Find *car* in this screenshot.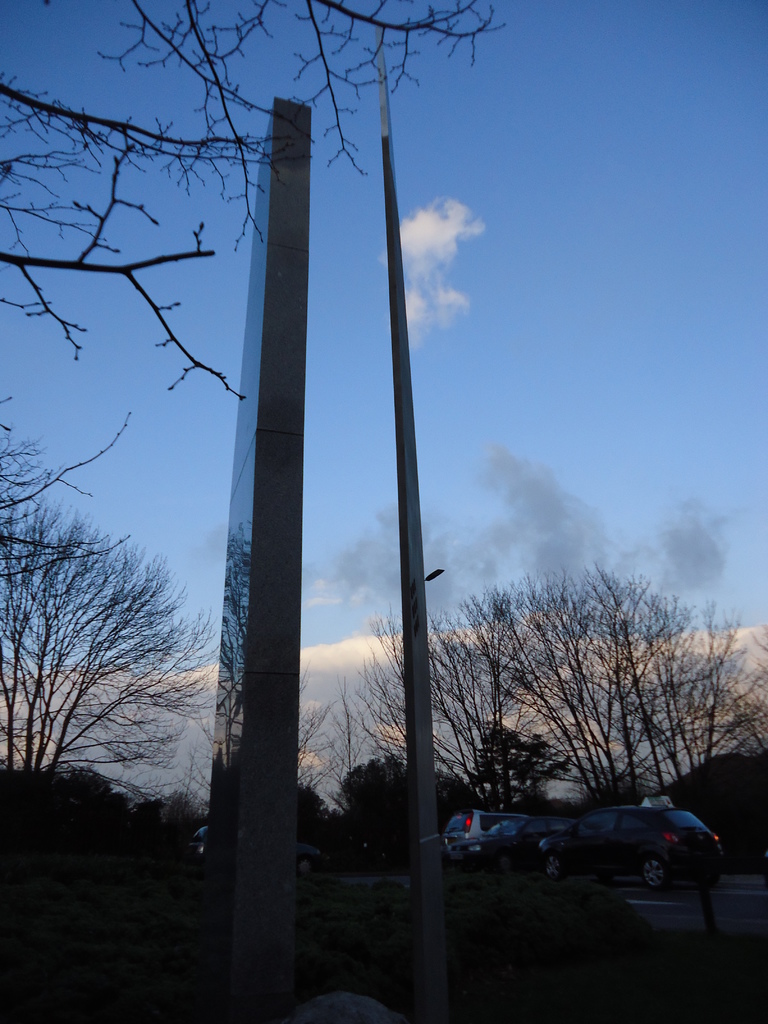
The bounding box for *car* is (438, 808, 529, 856).
